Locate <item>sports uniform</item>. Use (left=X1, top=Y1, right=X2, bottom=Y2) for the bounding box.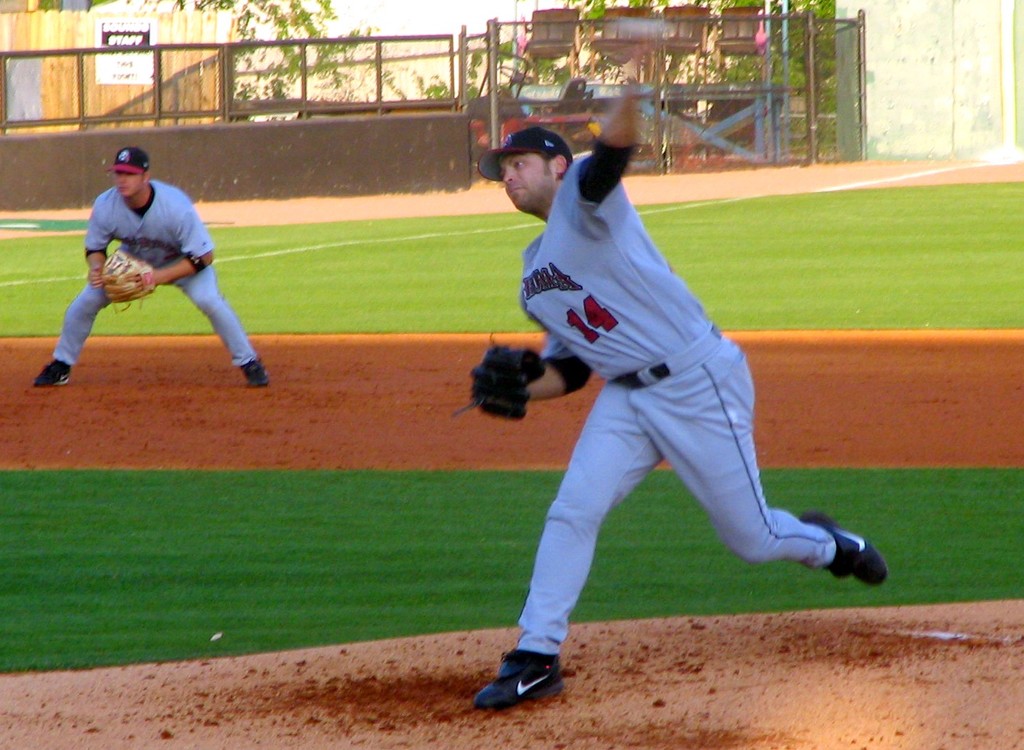
(left=46, top=179, right=260, bottom=370).
